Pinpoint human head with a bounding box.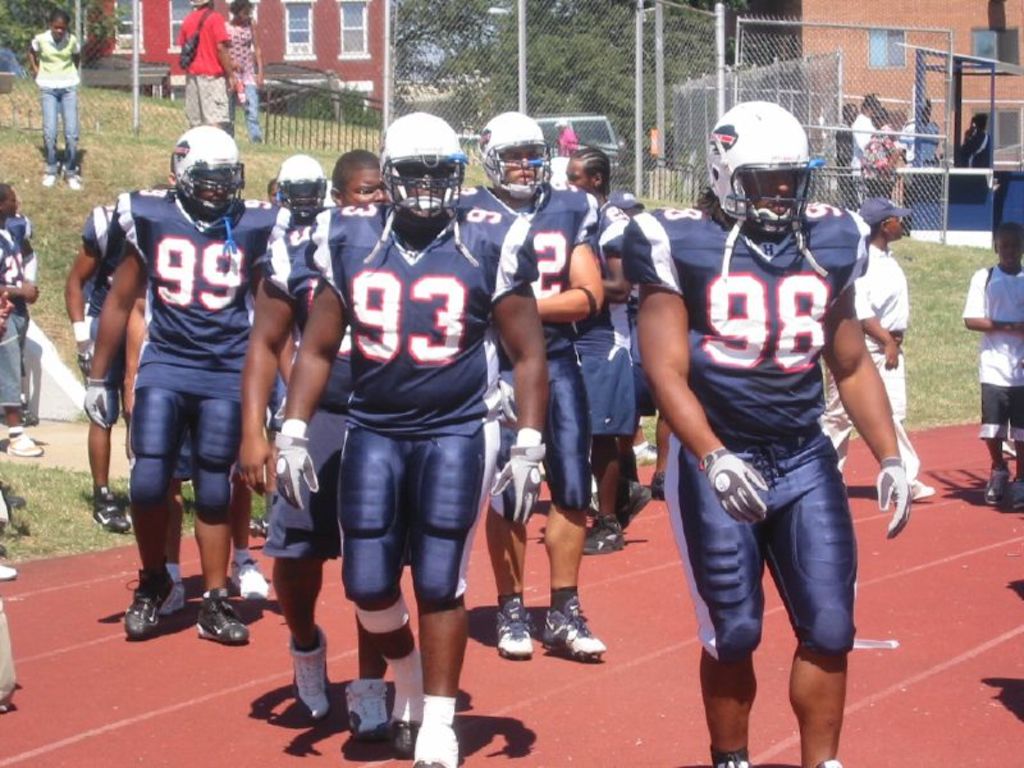
(174, 133, 234, 219).
